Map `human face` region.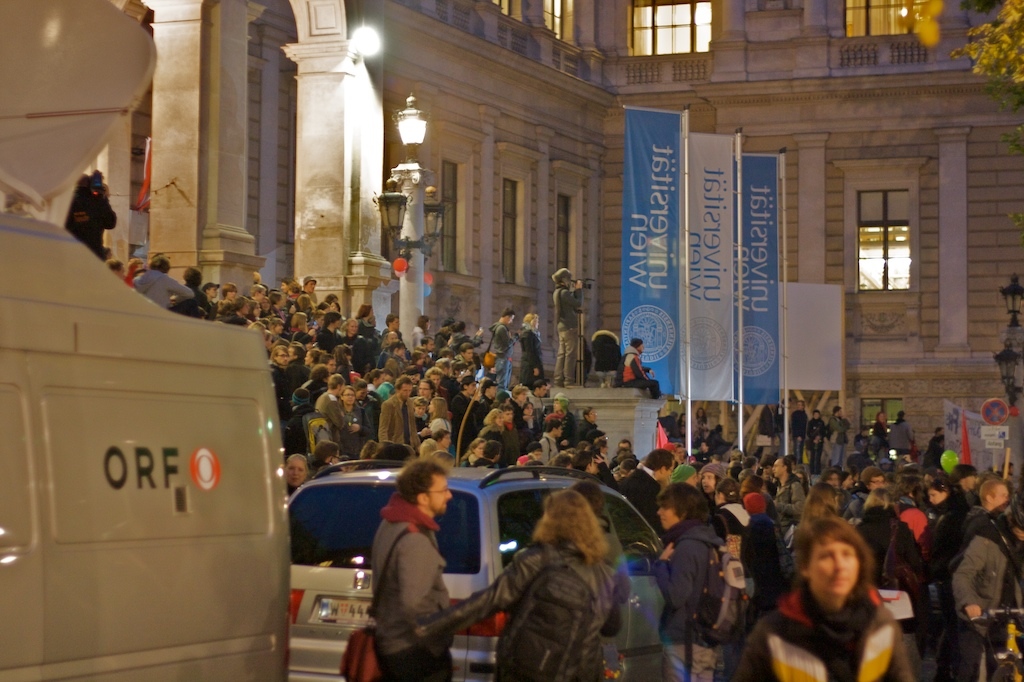
Mapped to select_region(656, 503, 681, 531).
